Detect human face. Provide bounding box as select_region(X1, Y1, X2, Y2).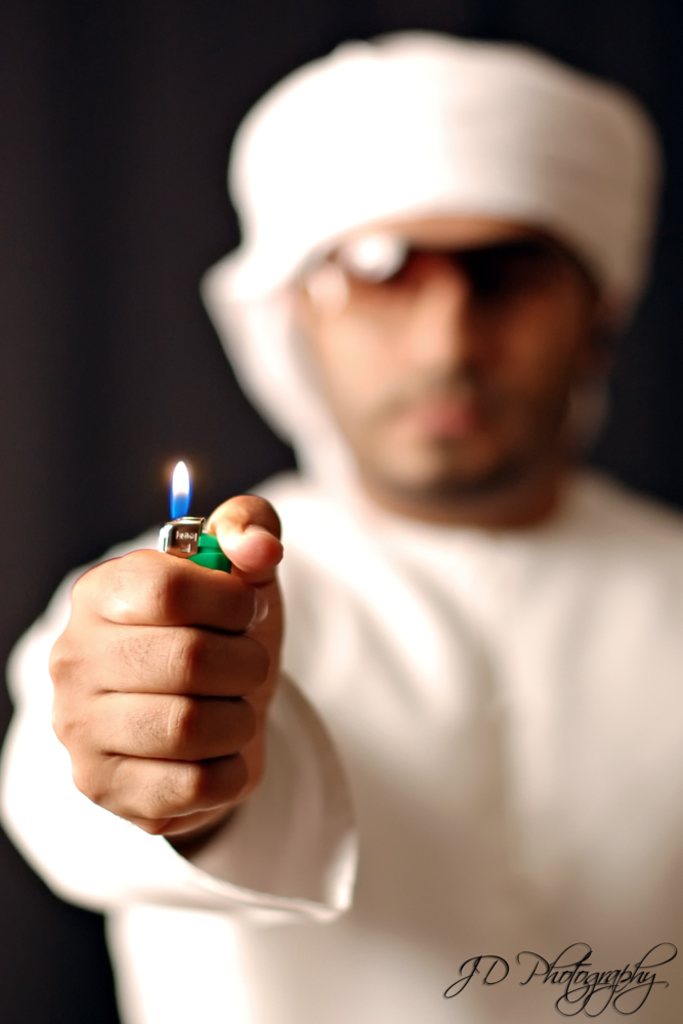
select_region(301, 218, 590, 488).
